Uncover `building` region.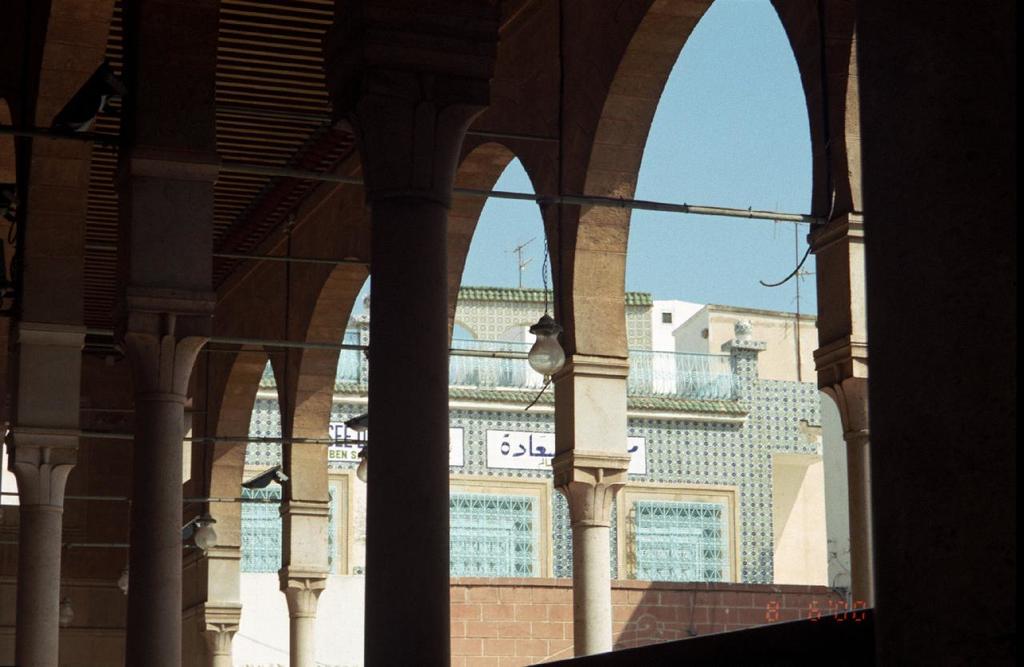
Uncovered: <region>0, 0, 1023, 666</region>.
